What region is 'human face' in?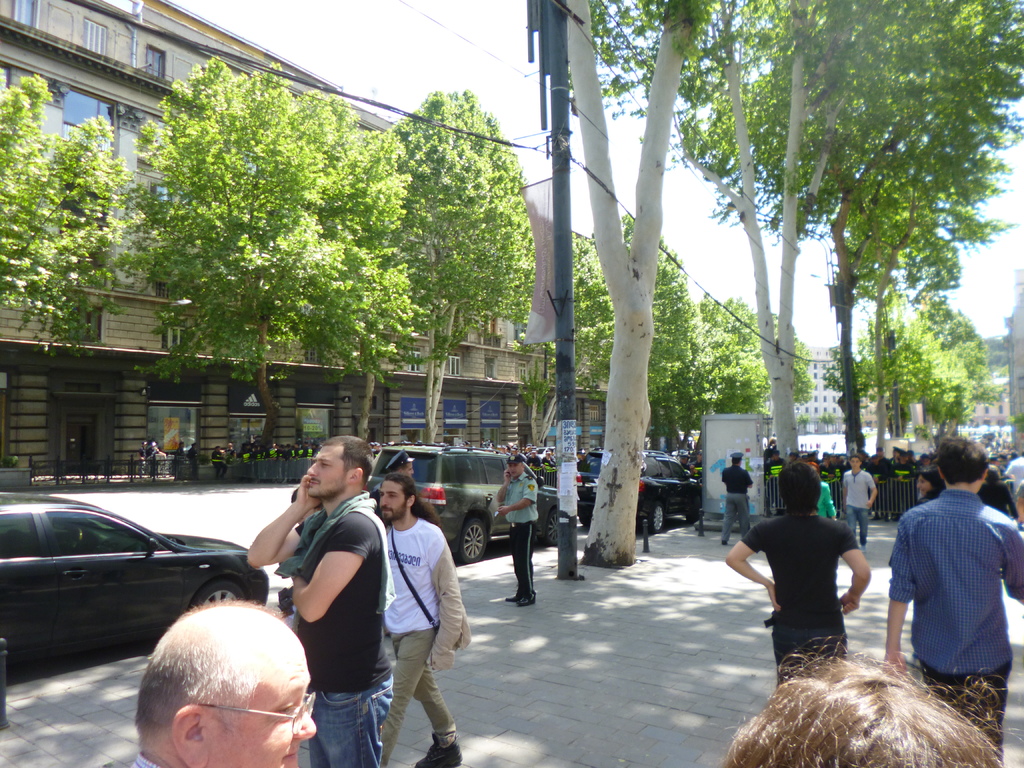
bbox(209, 662, 316, 767).
